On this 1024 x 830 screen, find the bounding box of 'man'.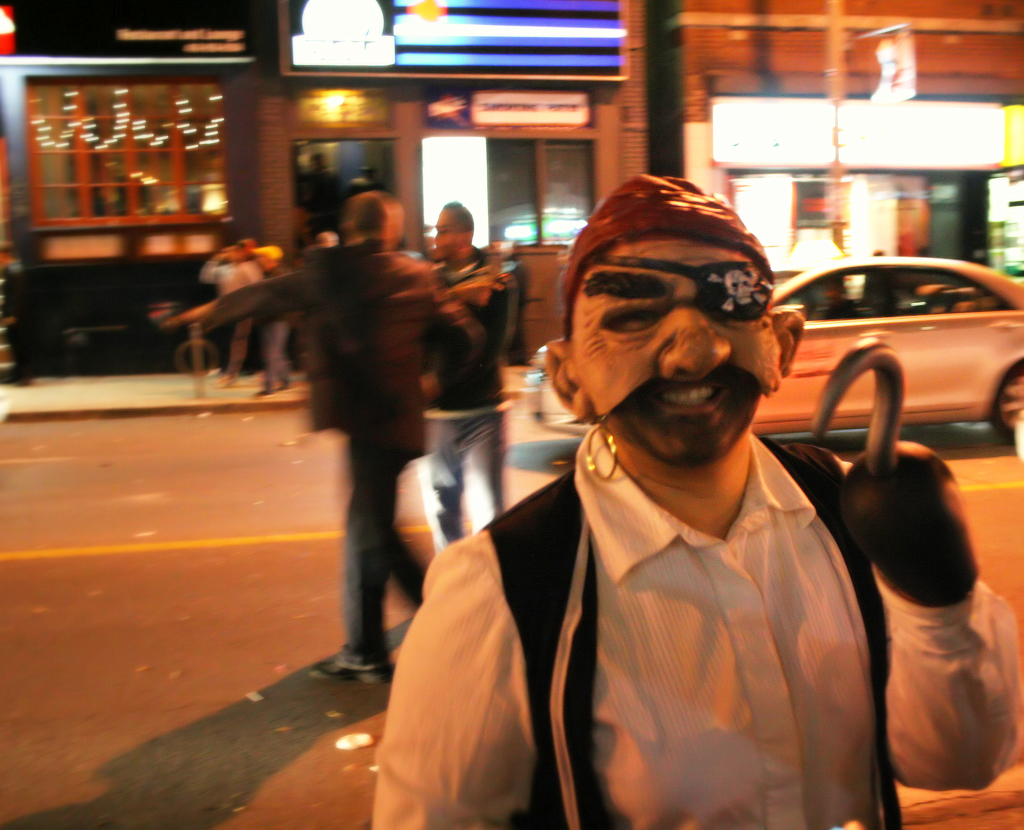
Bounding box: 396, 181, 931, 817.
